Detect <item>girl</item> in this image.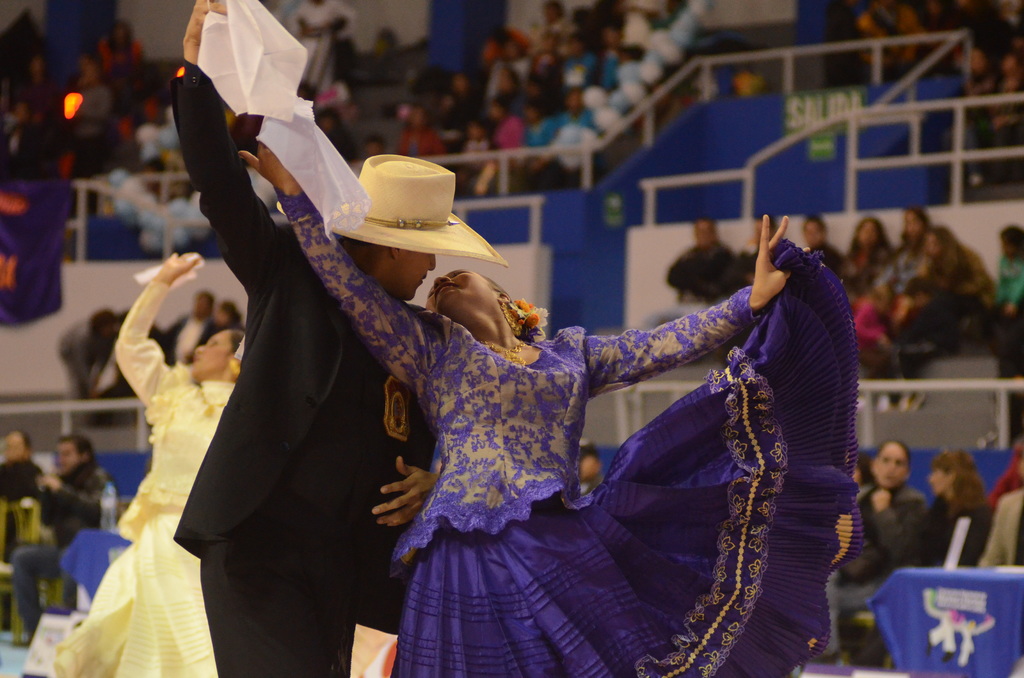
Detection: region(932, 449, 992, 566).
